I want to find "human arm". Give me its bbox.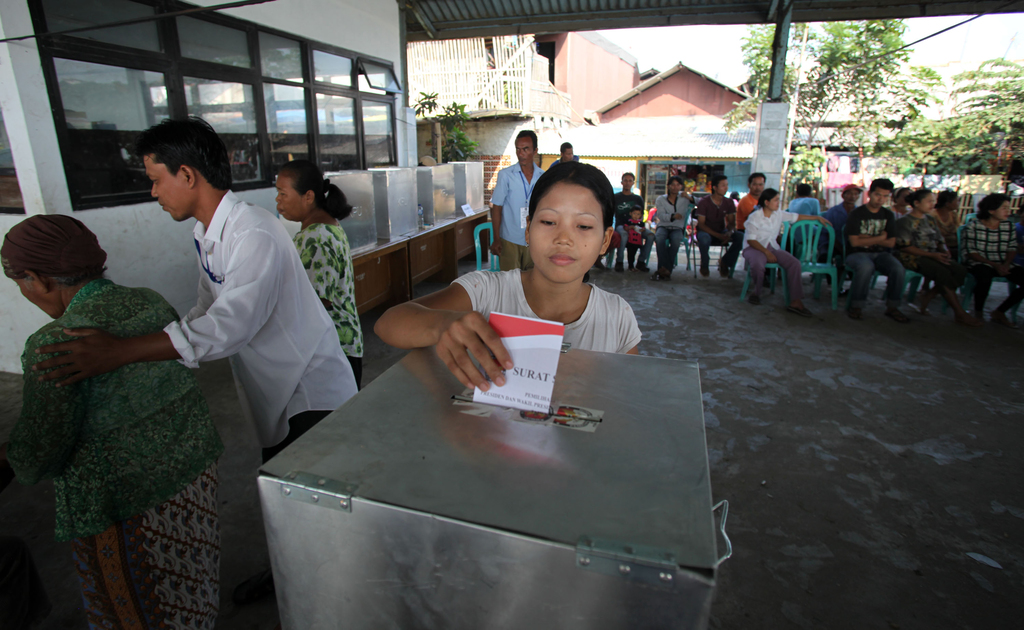
[961,223,1000,266].
